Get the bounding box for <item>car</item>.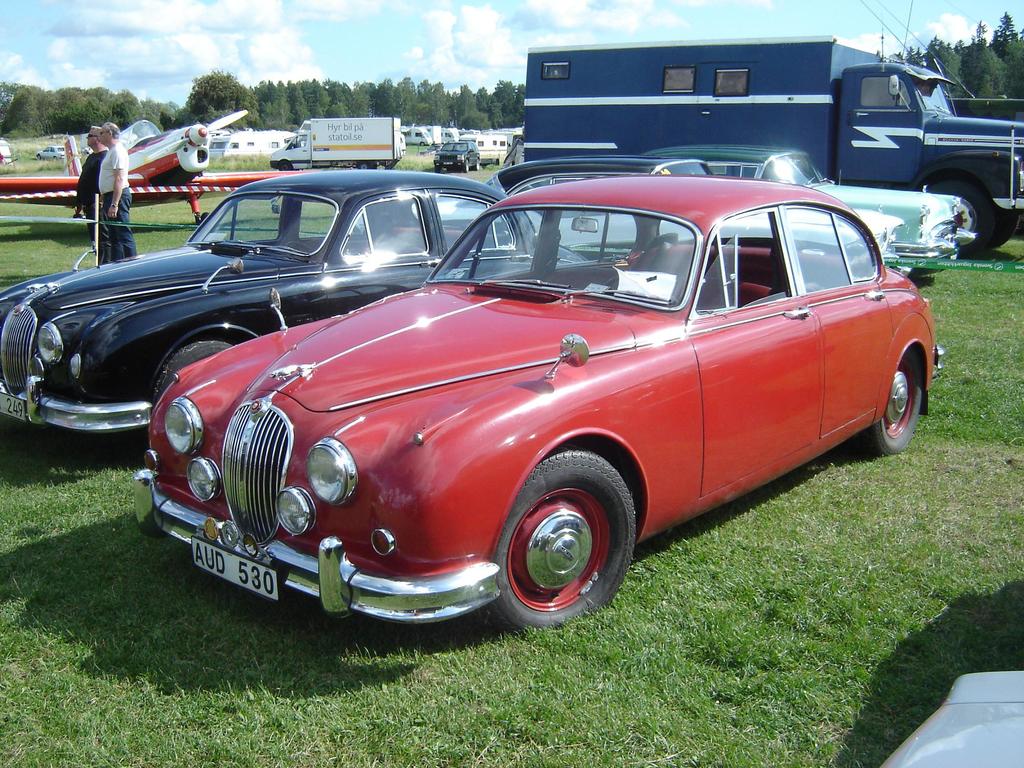
(x1=868, y1=669, x2=1023, y2=767).
